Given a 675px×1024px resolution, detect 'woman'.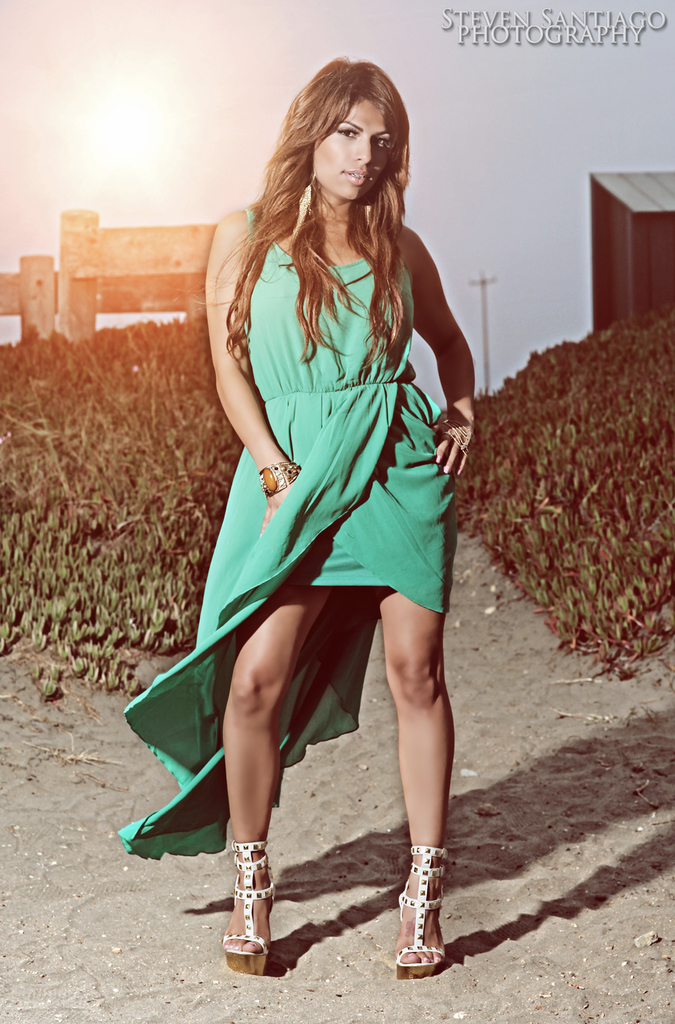
bbox=[153, 40, 492, 963].
